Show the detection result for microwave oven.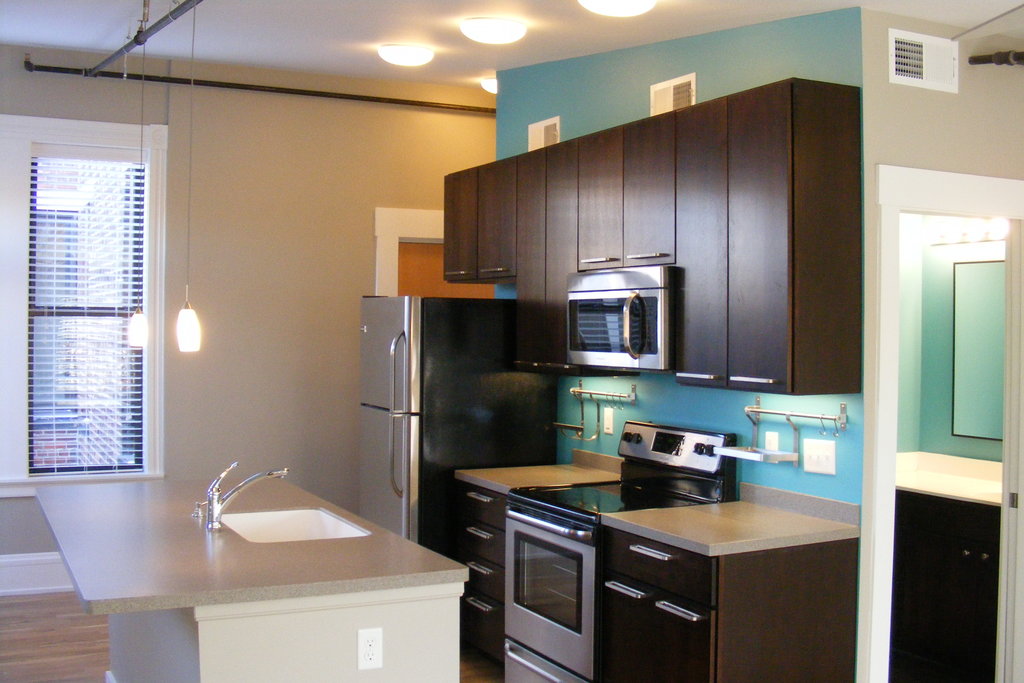
region(486, 502, 619, 672).
